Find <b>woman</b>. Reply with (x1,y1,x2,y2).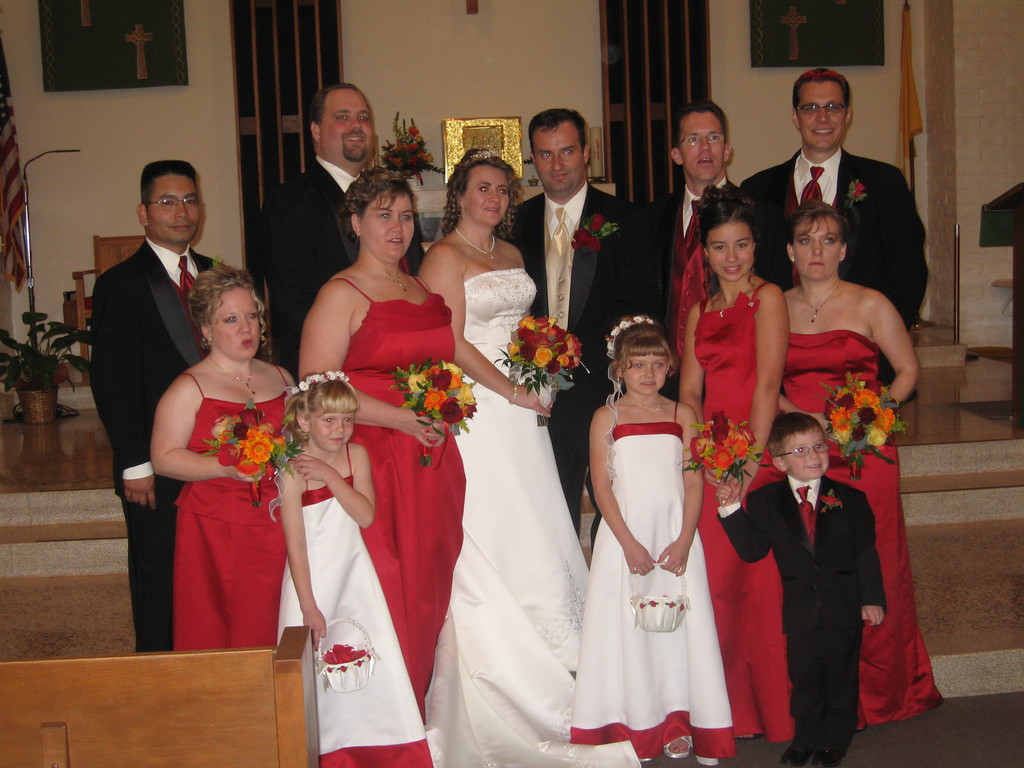
(780,204,943,729).
